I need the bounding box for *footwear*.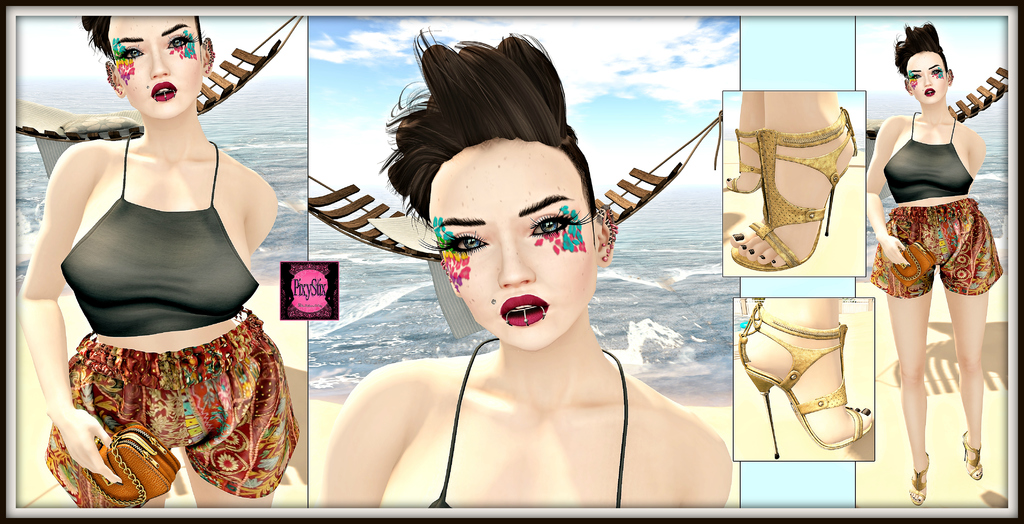
Here it is: select_region(960, 429, 985, 482).
